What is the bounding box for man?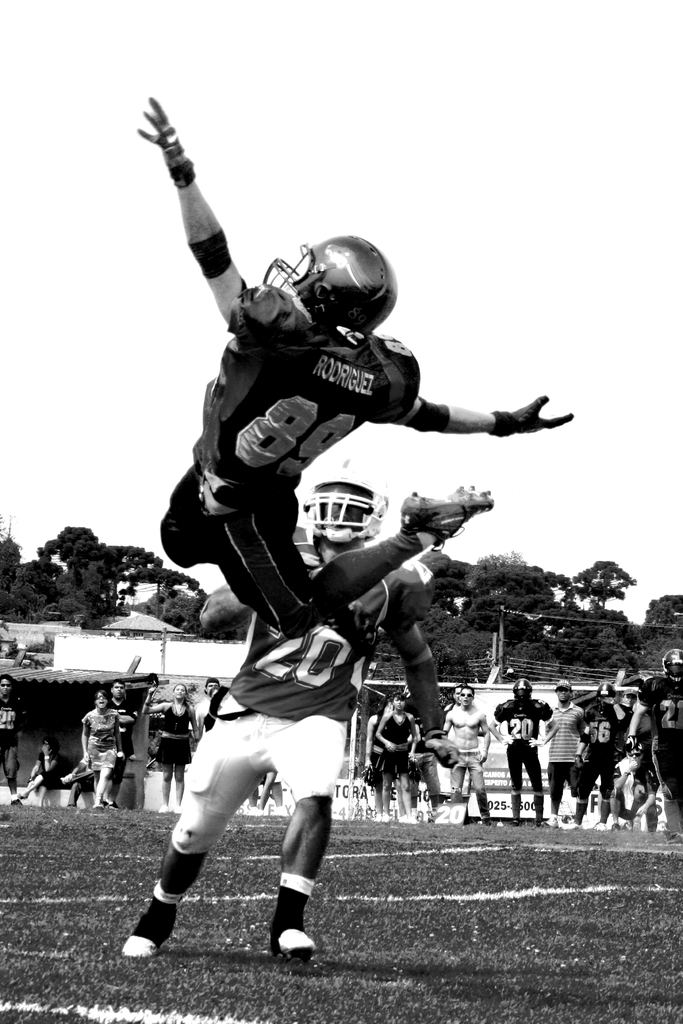
(x1=145, y1=471, x2=448, y2=966).
